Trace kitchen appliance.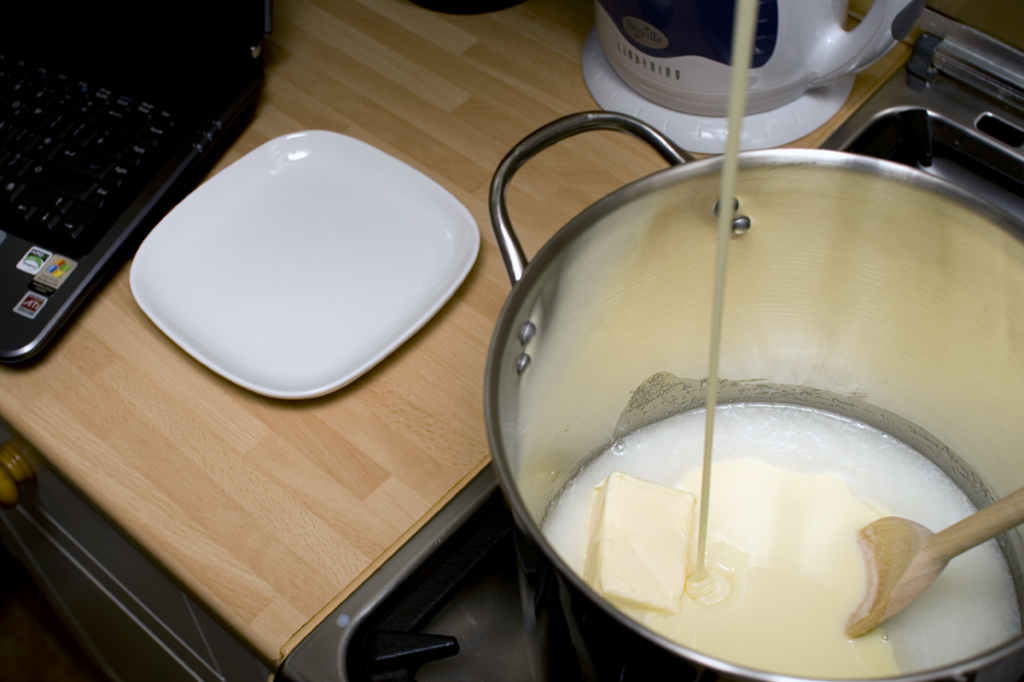
Traced to bbox(128, 124, 482, 402).
